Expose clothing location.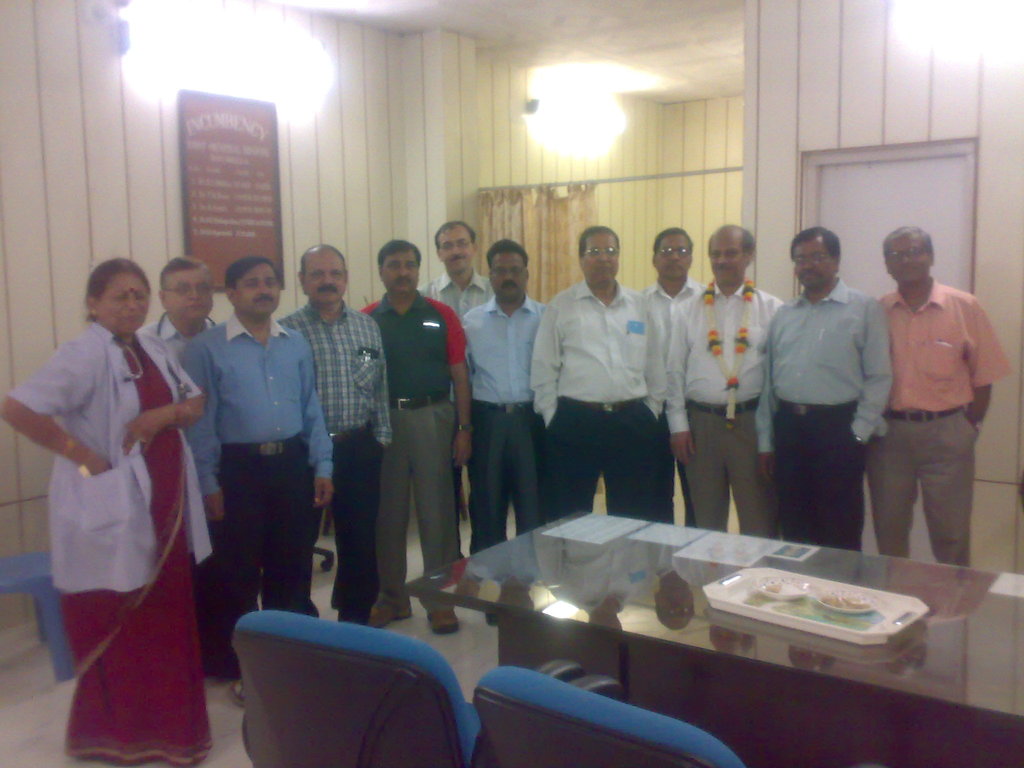
Exposed at [758, 275, 895, 556].
